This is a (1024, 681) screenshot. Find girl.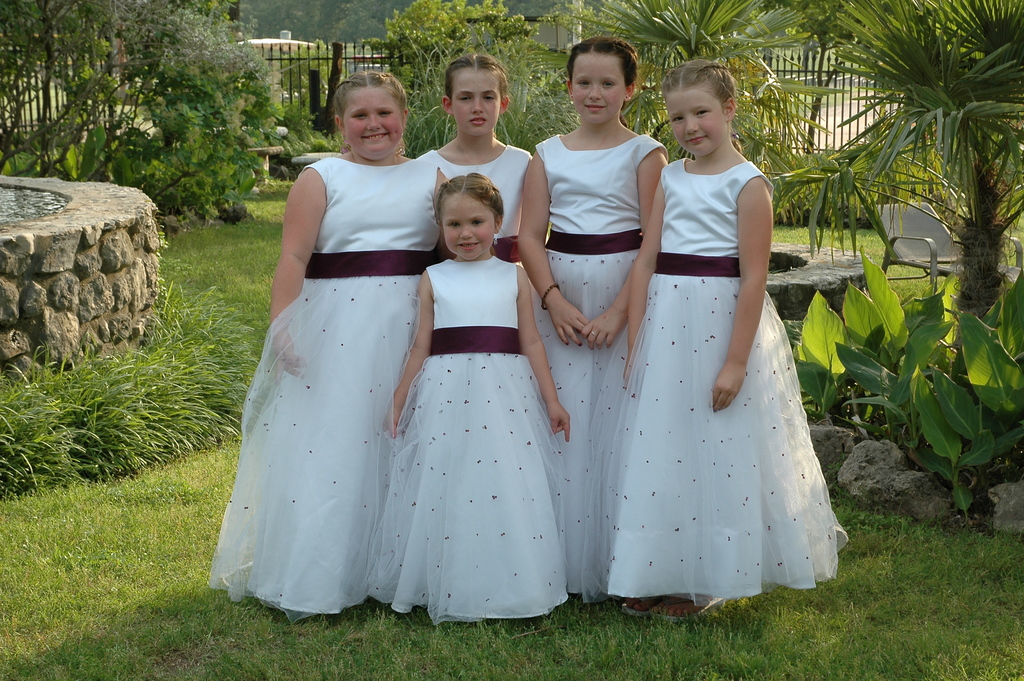
Bounding box: [left=580, top=58, right=847, bottom=622].
